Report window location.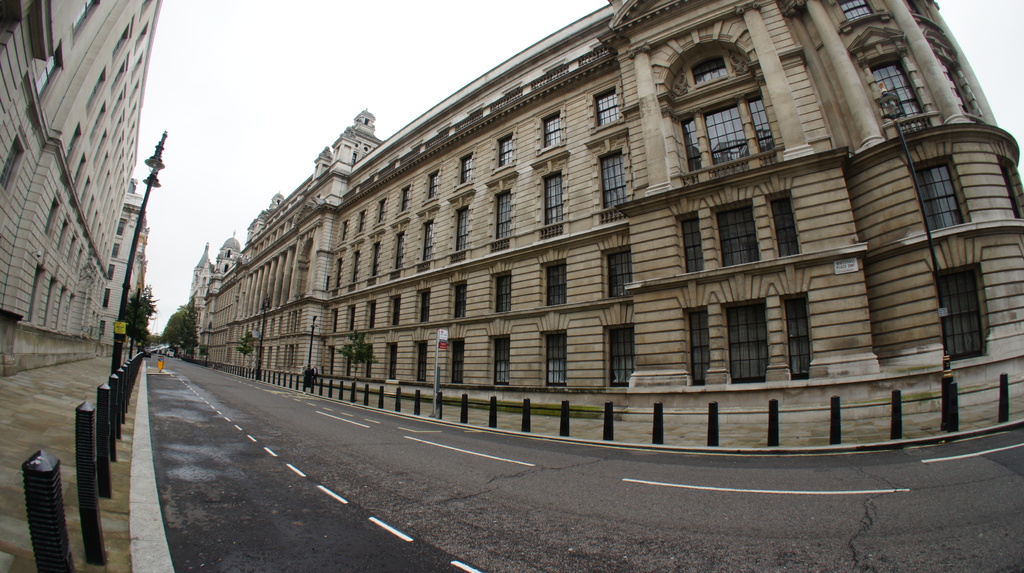
Report: {"x1": 682, "y1": 118, "x2": 701, "y2": 174}.
